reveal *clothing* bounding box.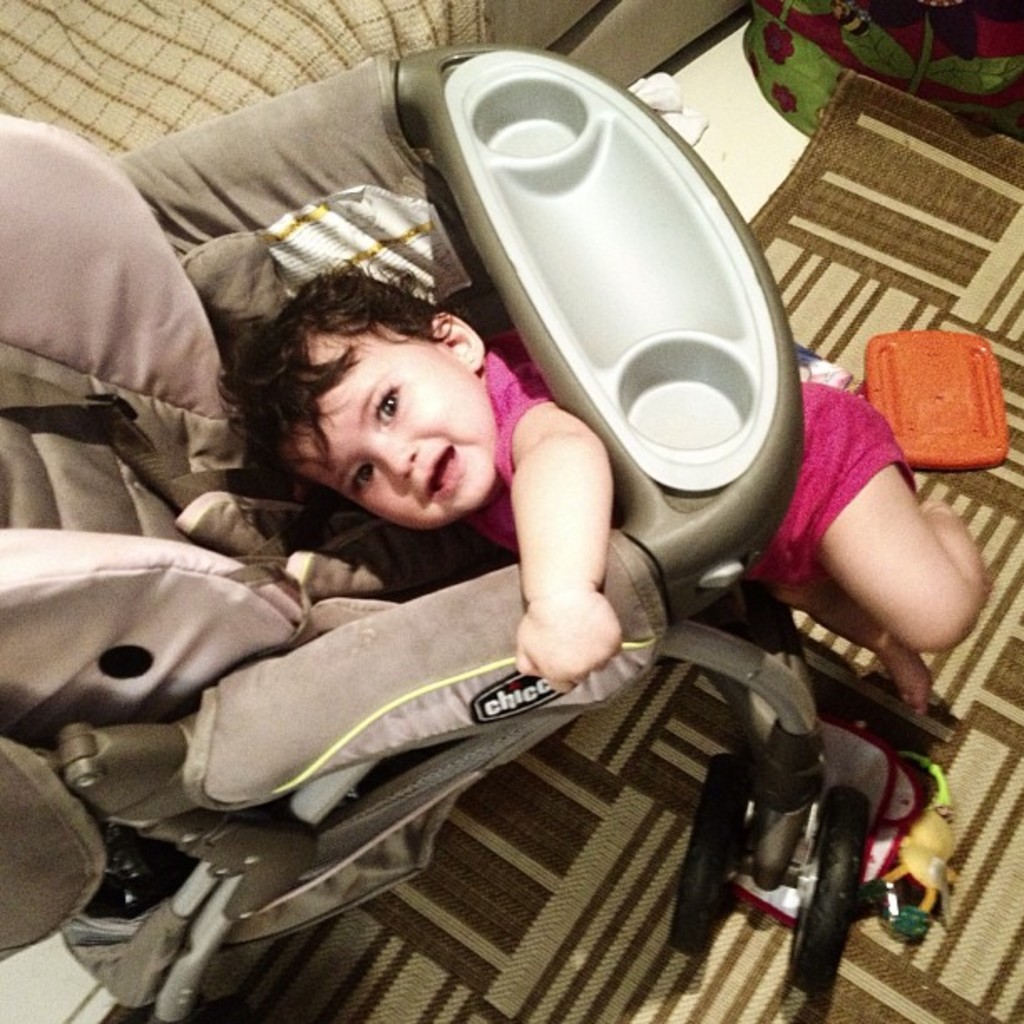
Revealed: [480, 326, 905, 596].
